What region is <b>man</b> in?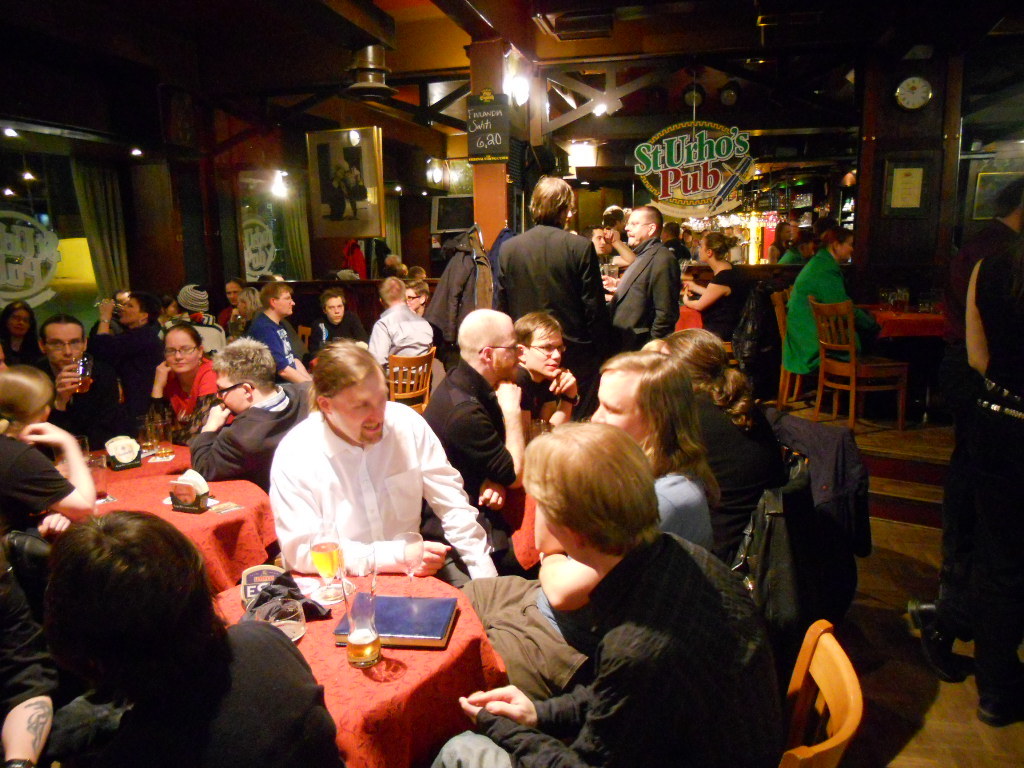
box(185, 331, 329, 493).
